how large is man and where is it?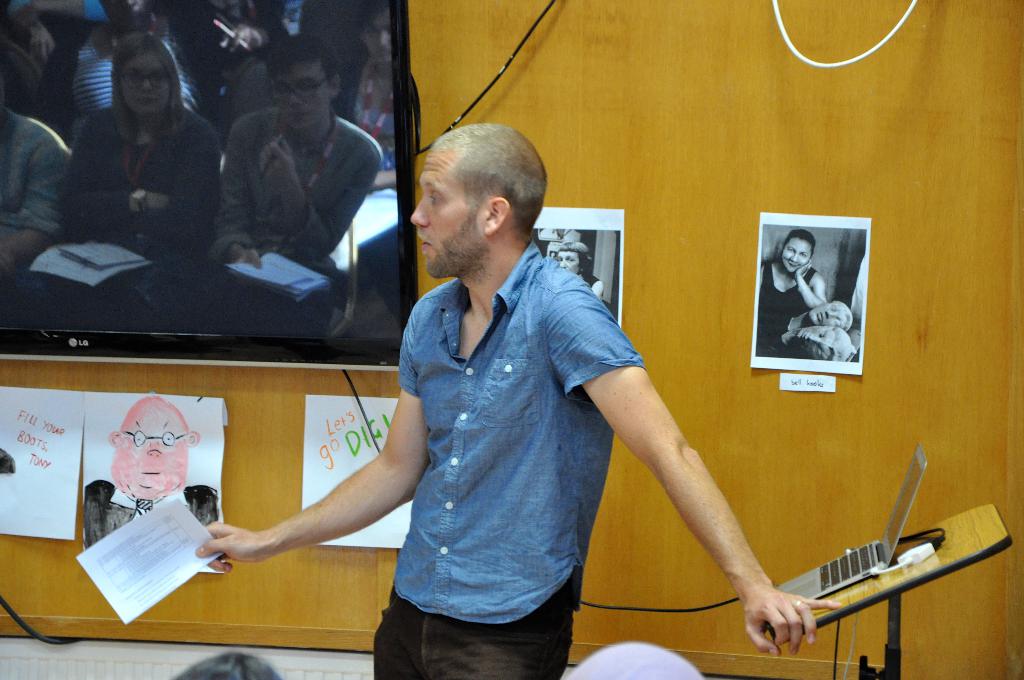
Bounding box: locate(214, 36, 383, 334).
